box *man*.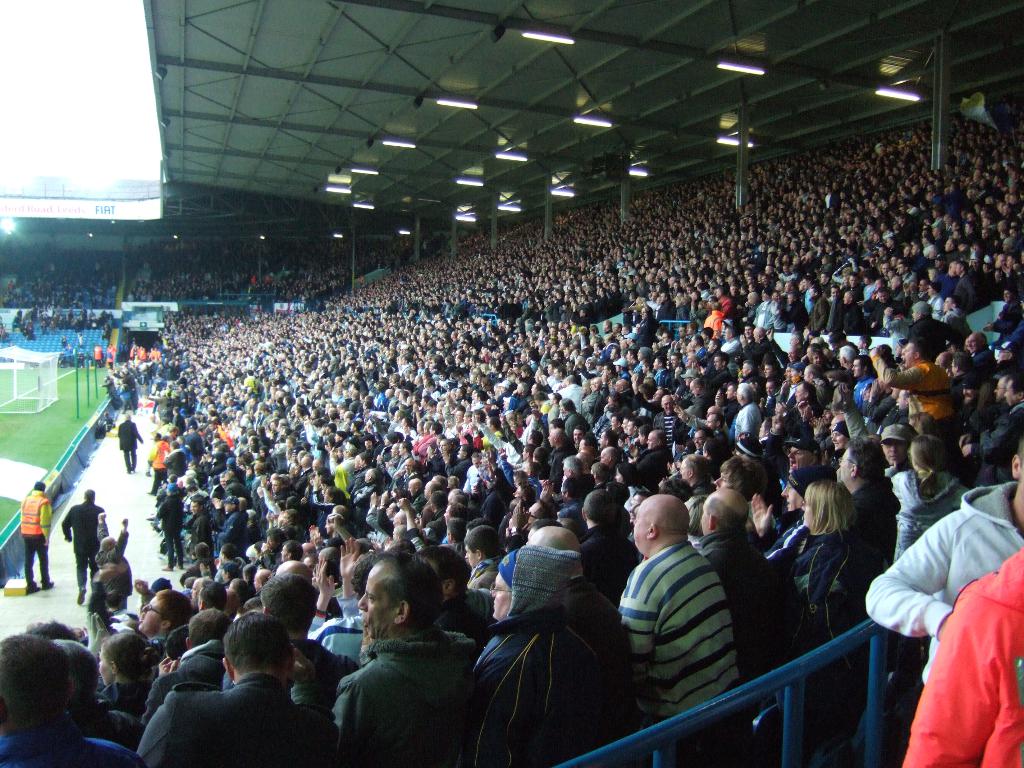
<region>316, 550, 474, 767</region>.
